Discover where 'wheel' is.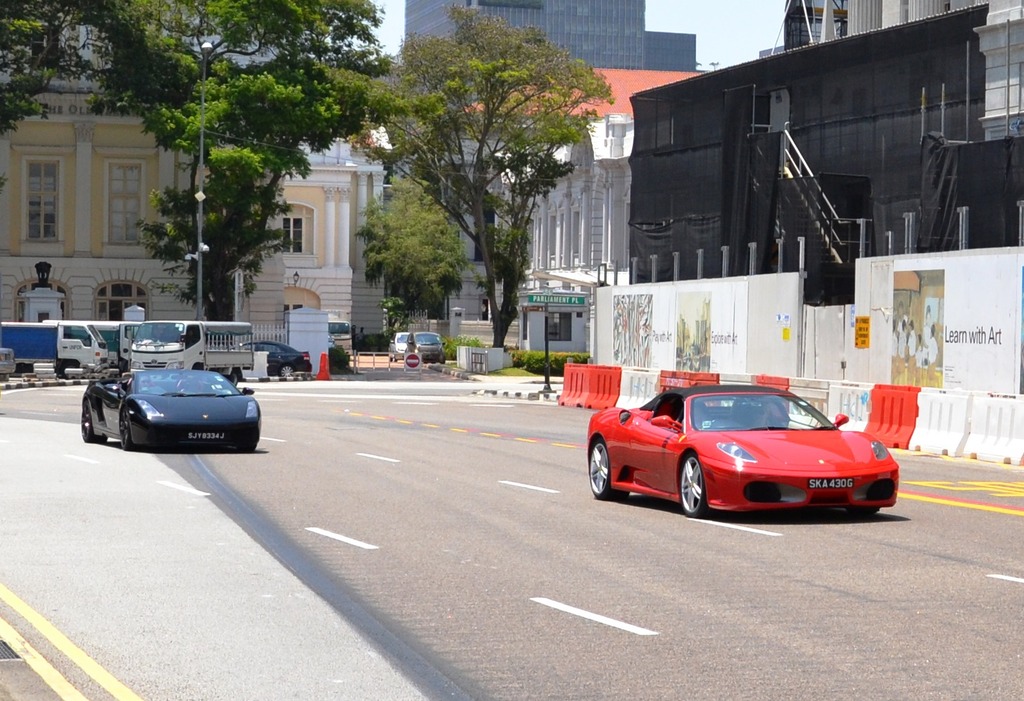
Discovered at box(238, 443, 256, 454).
